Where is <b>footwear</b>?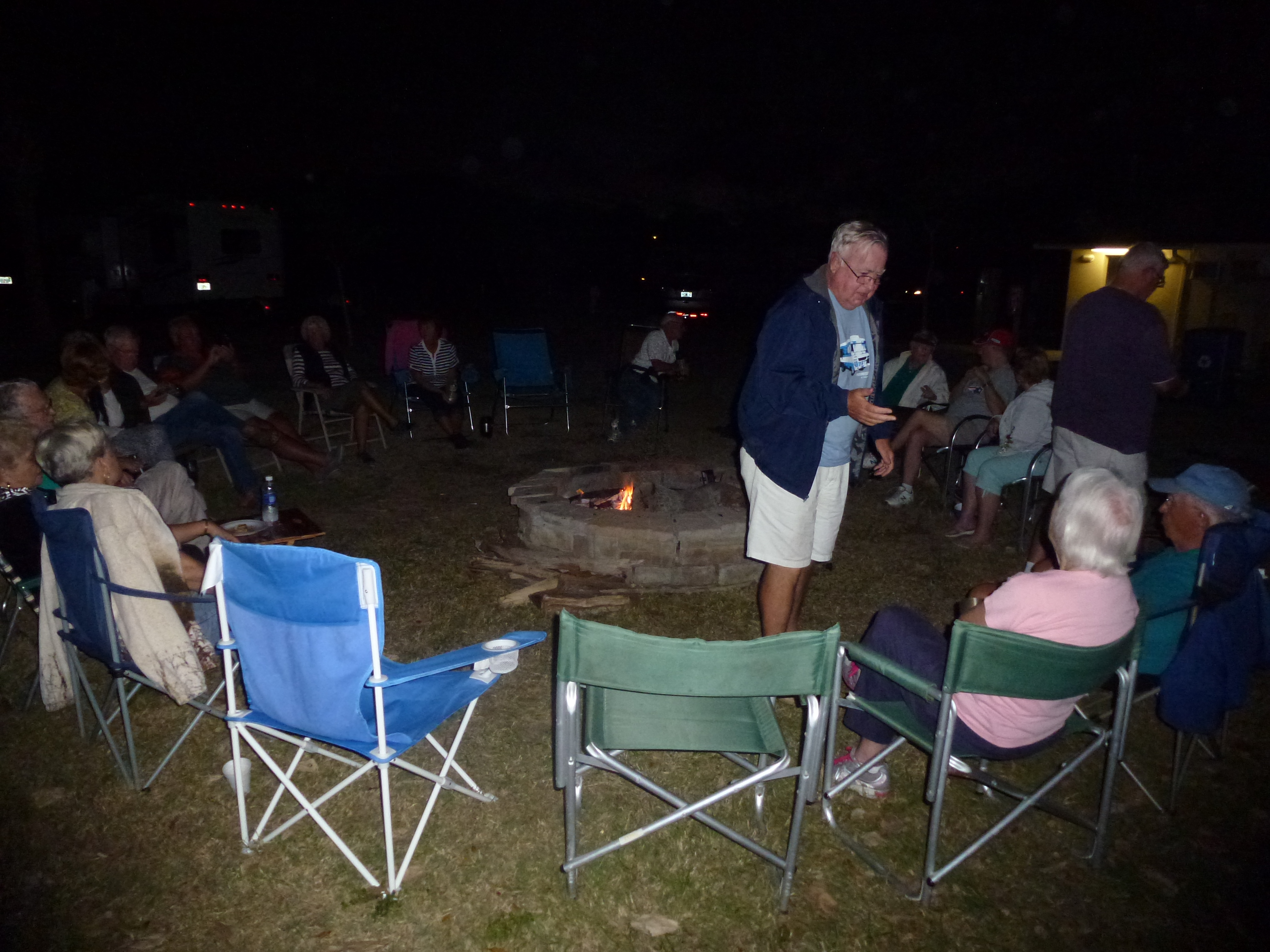
(132, 126, 138, 132).
